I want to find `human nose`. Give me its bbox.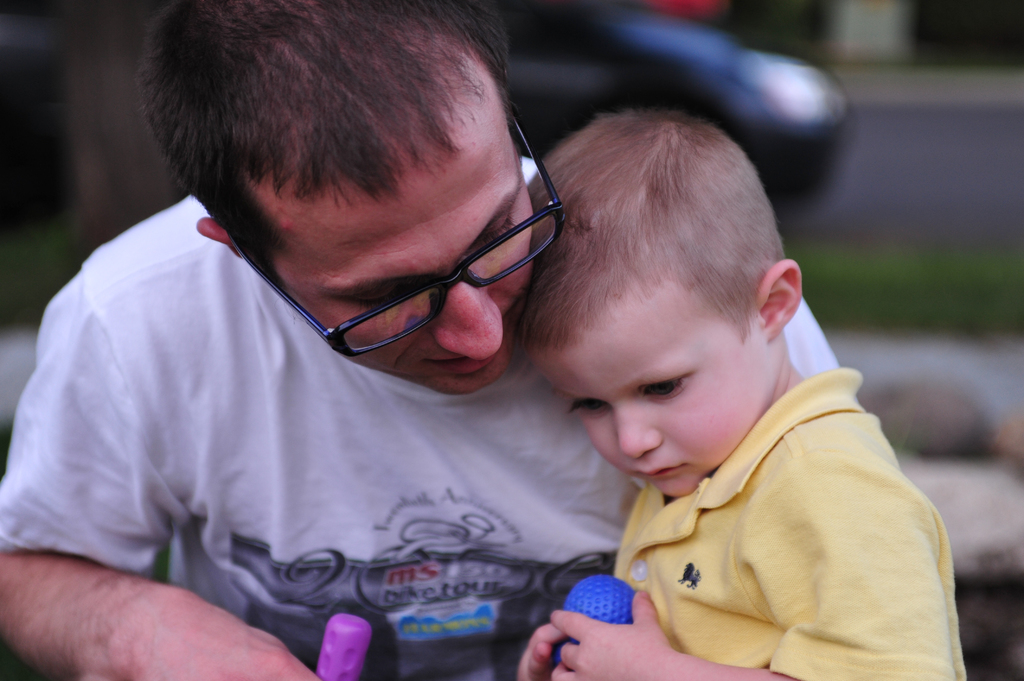
[x1=434, y1=268, x2=502, y2=356].
